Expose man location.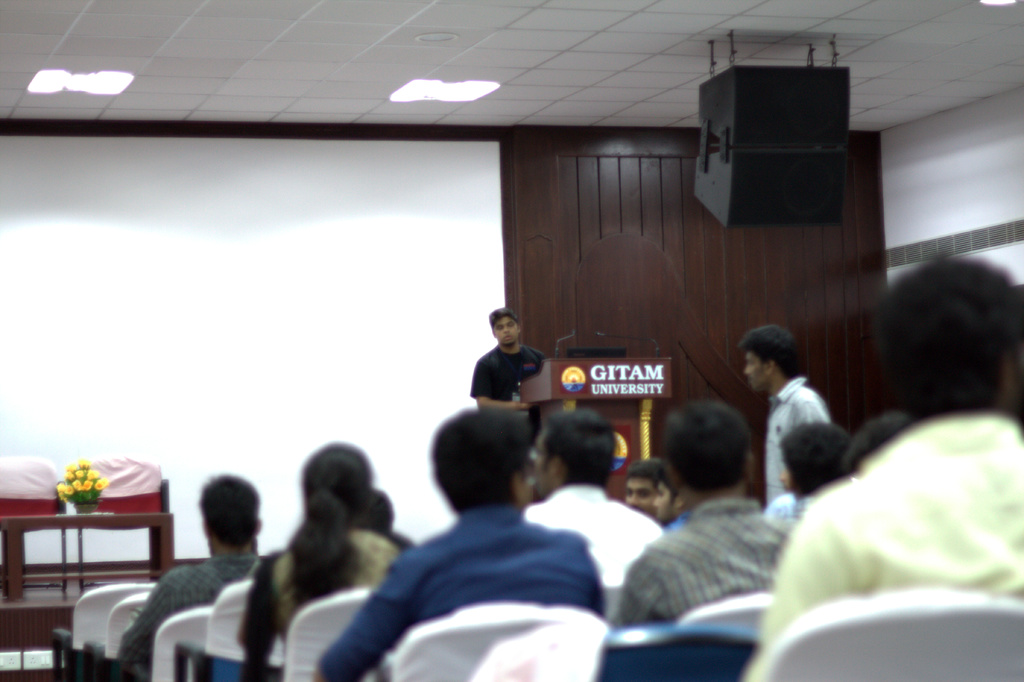
Exposed at BBox(755, 266, 1012, 681).
